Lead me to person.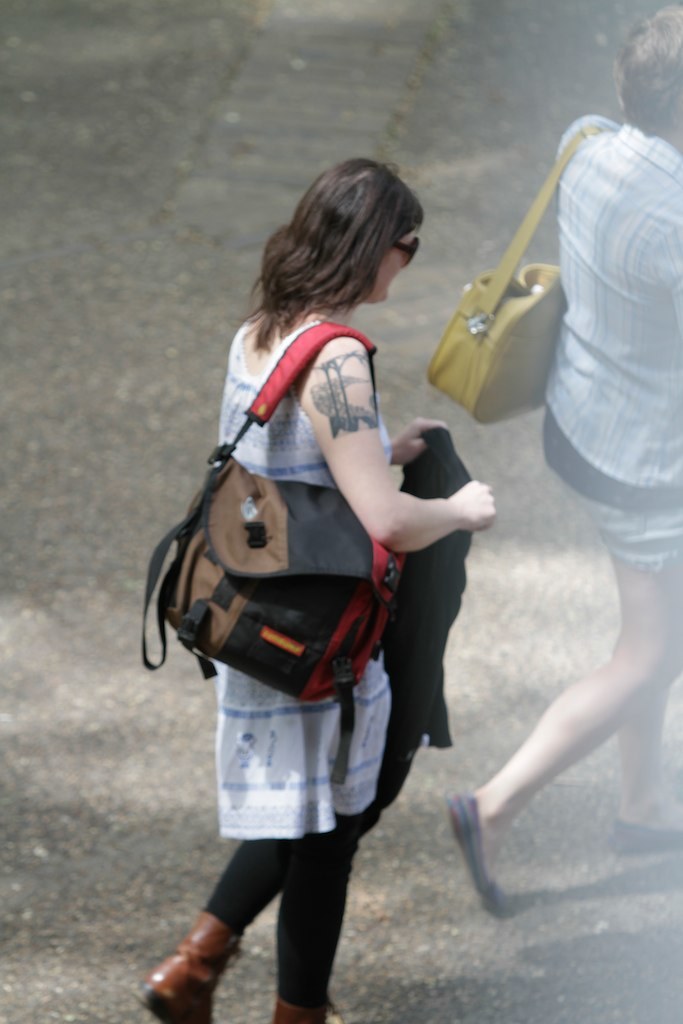
Lead to bbox(442, 0, 682, 912).
